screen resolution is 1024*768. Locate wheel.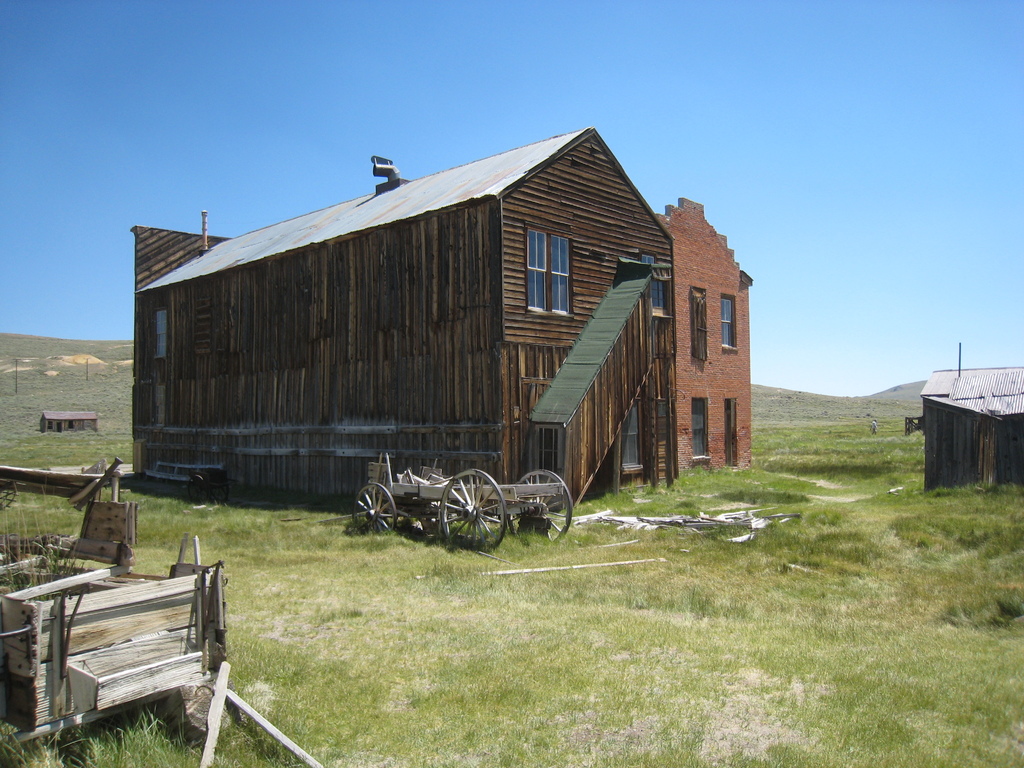
rect(507, 467, 574, 542).
